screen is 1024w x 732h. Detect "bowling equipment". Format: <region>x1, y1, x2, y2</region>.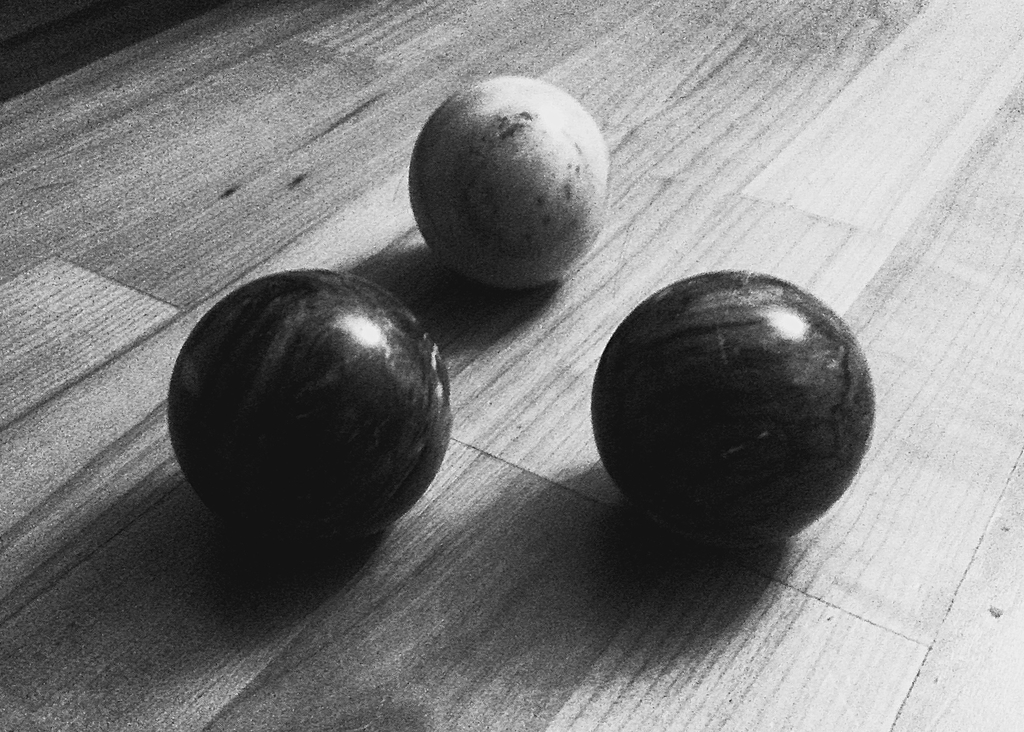
<region>166, 267, 456, 546</region>.
